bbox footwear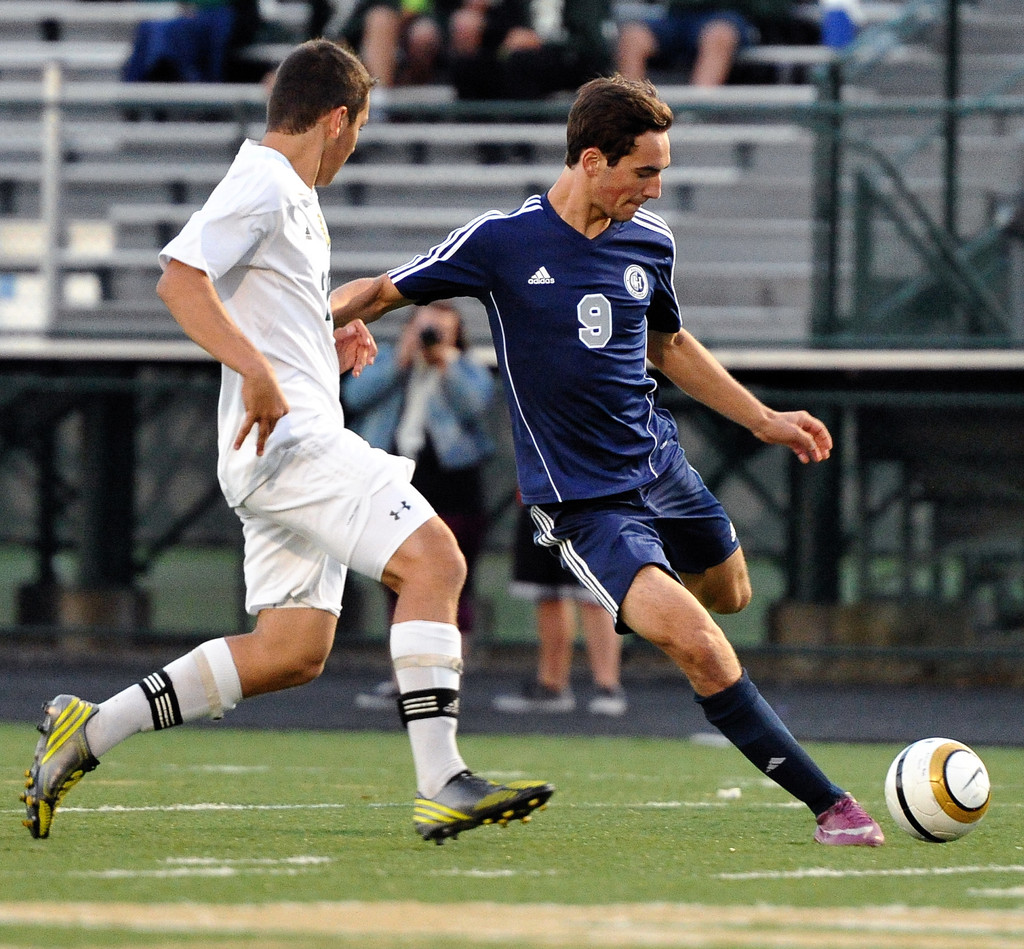
region(422, 764, 555, 845)
